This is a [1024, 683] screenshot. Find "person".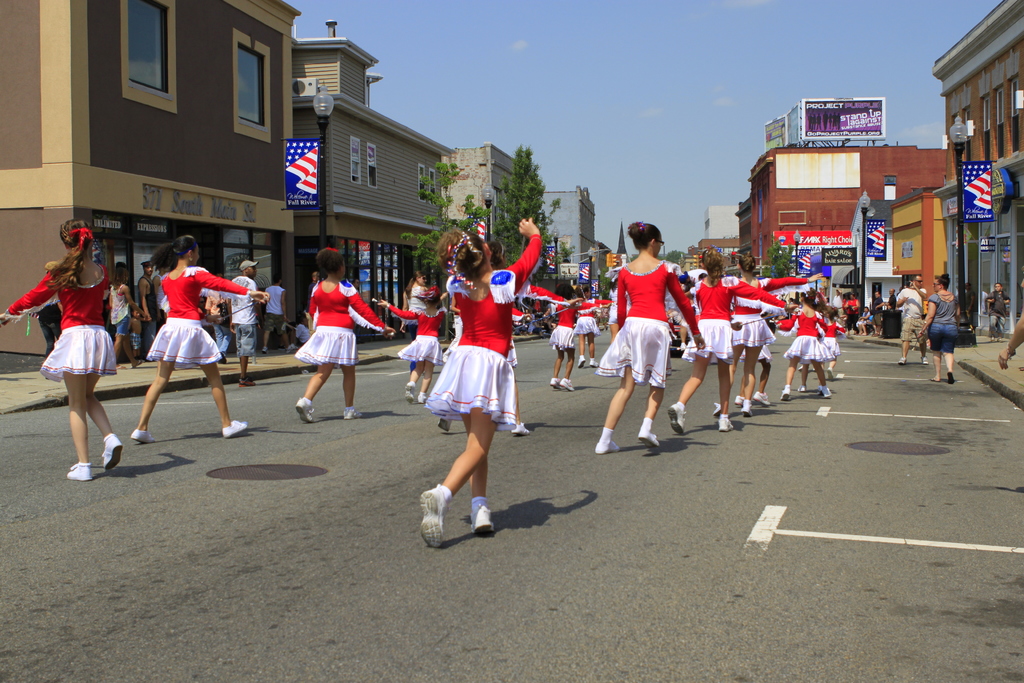
Bounding box: 127:226:220:450.
